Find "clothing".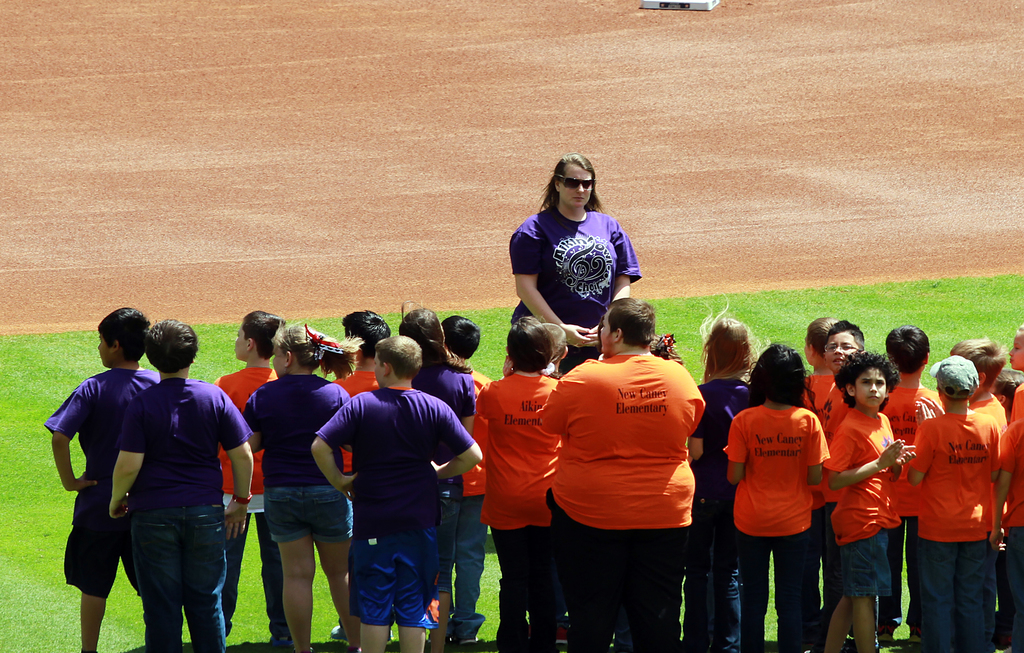
{"left": 212, "top": 359, "right": 280, "bottom": 639}.
